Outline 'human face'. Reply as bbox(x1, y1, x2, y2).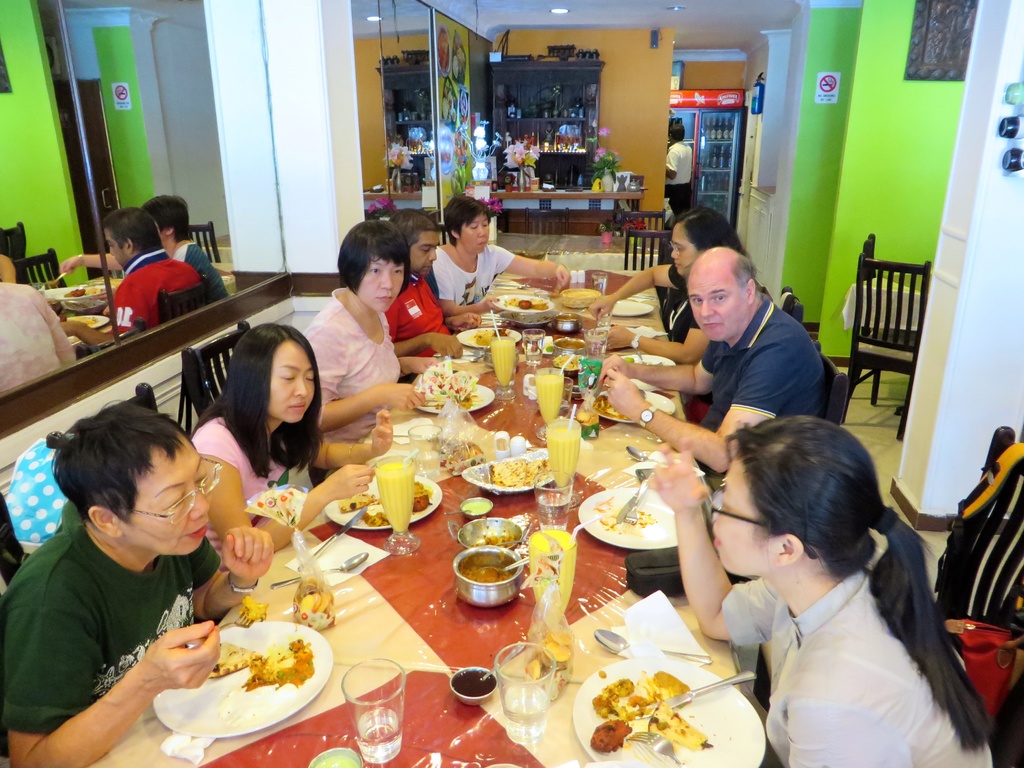
bbox(125, 441, 212, 557).
